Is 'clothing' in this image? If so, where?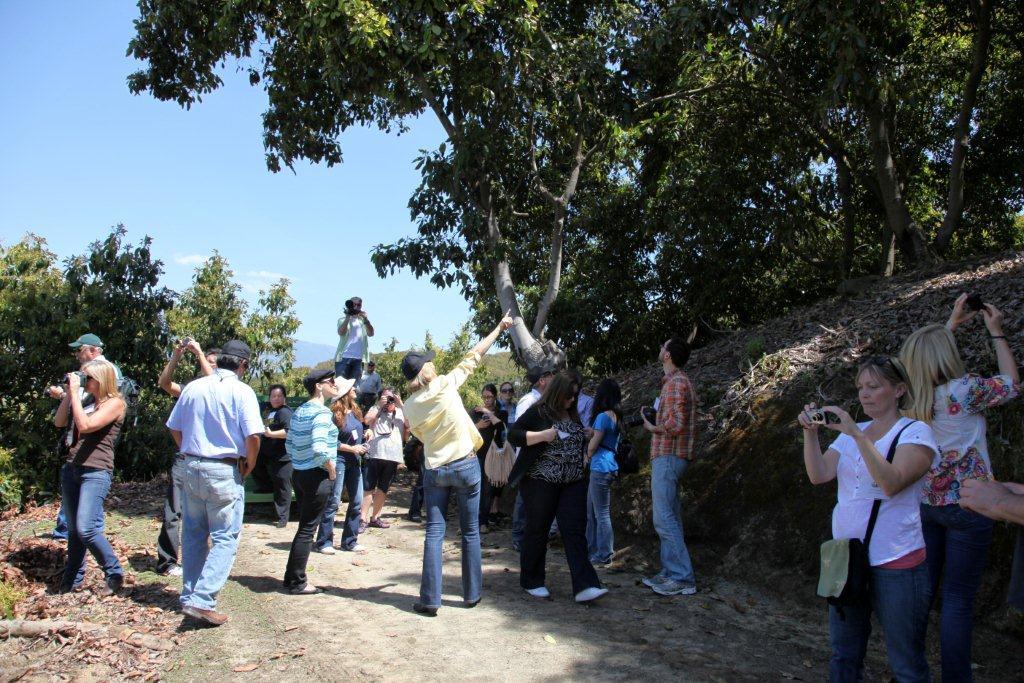
Yes, at detection(326, 456, 357, 542).
